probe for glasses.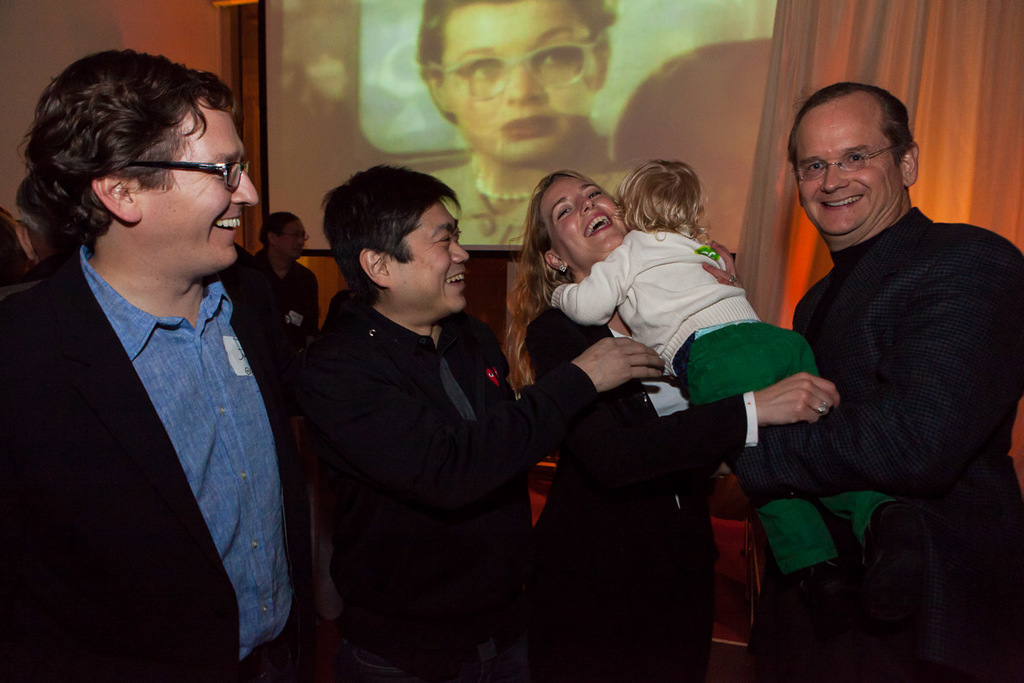
Probe result: rect(122, 149, 257, 195).
